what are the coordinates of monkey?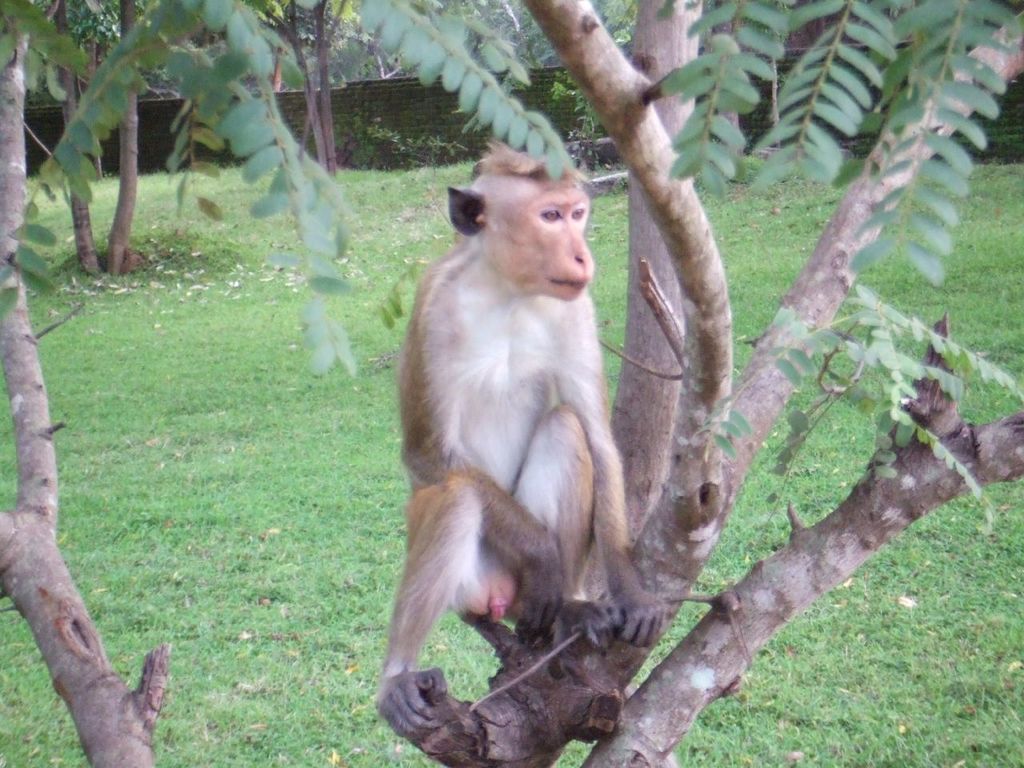
<box>382,142,670,741</box>.
